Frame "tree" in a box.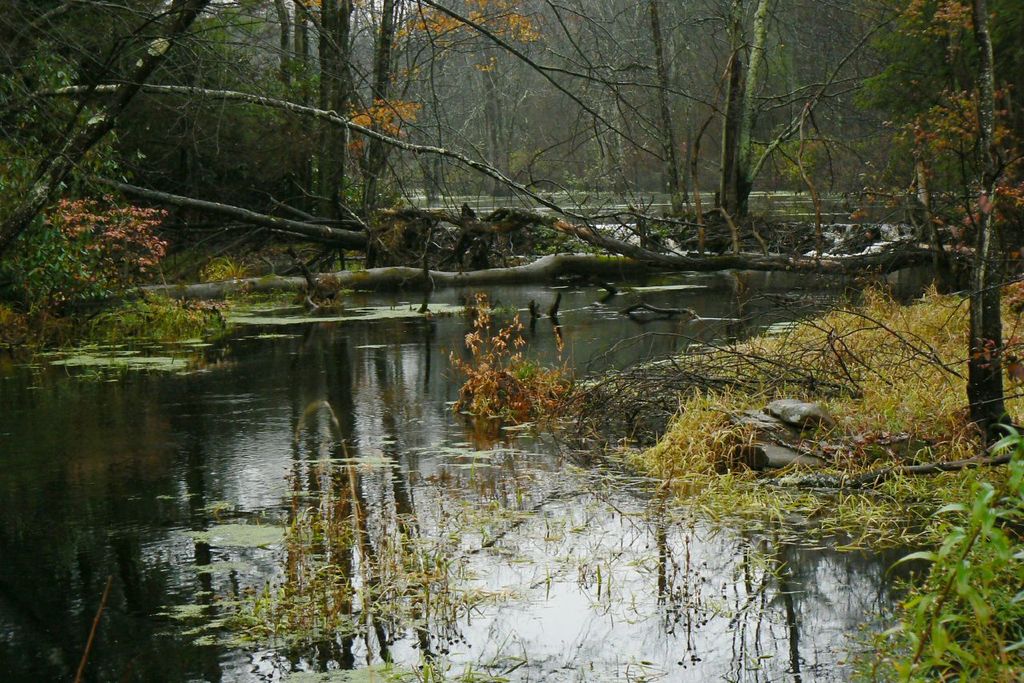
<bbox>300, 0, 351, 222</bbox>.
